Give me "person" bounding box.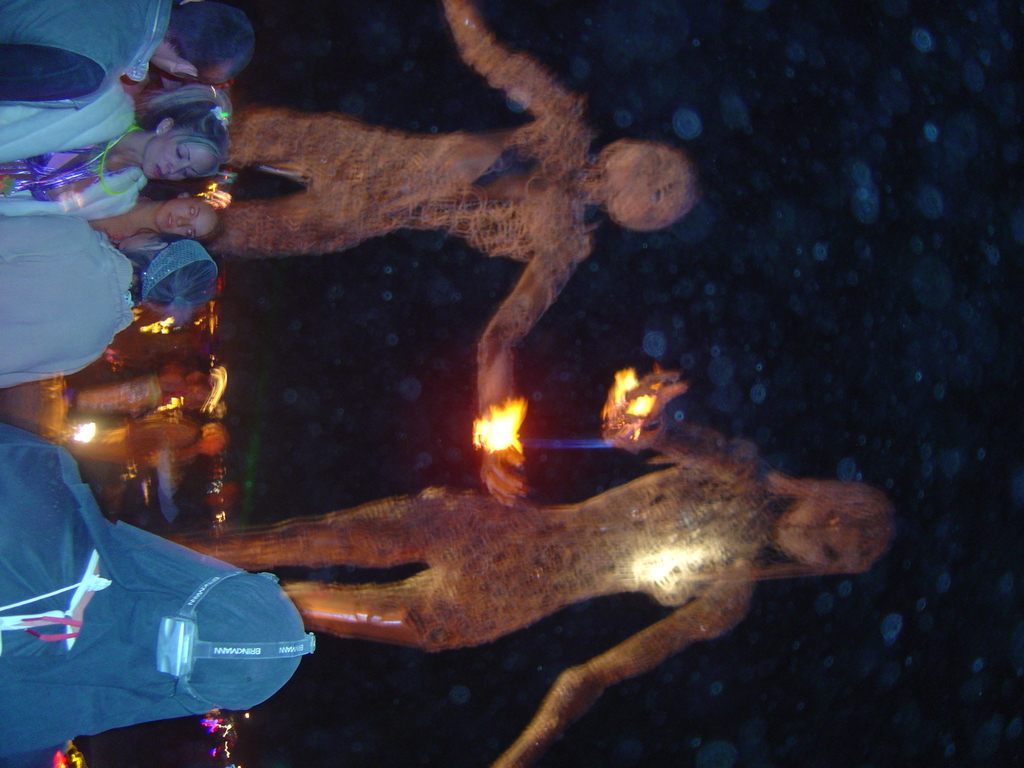
<bbox>198, 0, 696, 495</bbox>.
